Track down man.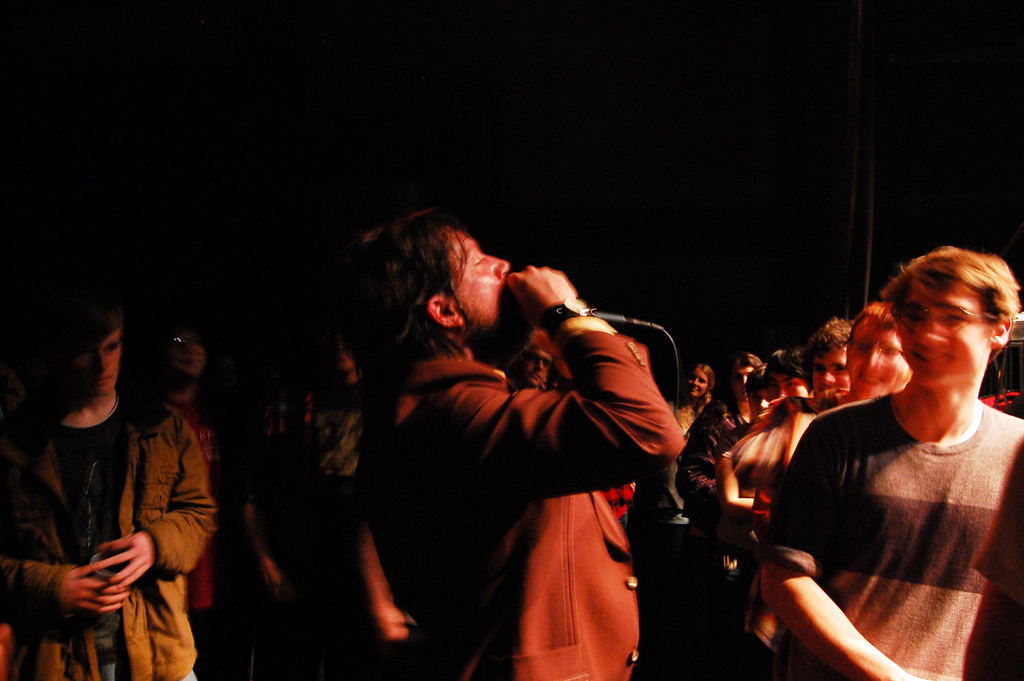
Tracked to rect(710, 297, 911, 514).
